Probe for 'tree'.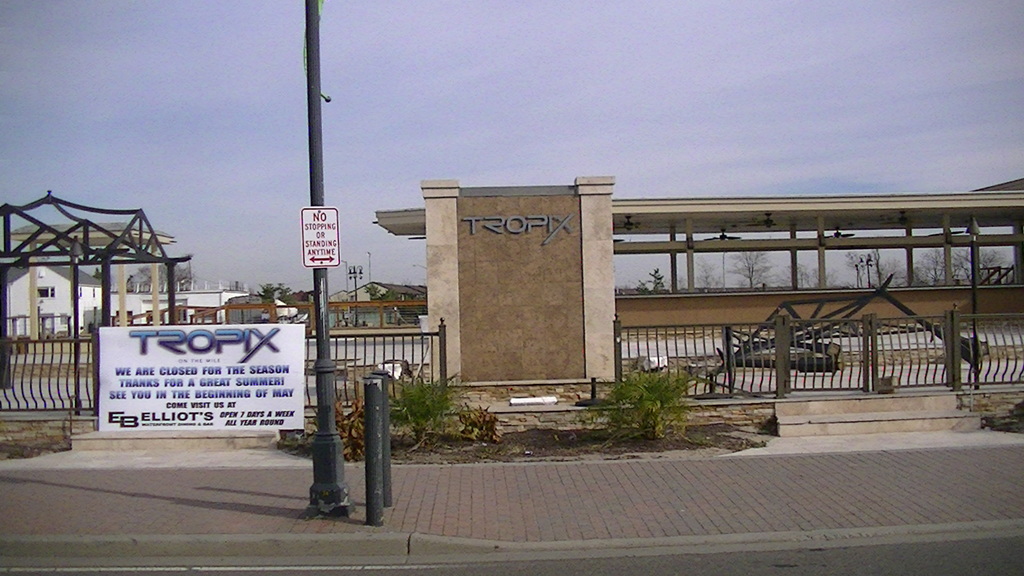
Probe result: (841, 246, 867, 288).
